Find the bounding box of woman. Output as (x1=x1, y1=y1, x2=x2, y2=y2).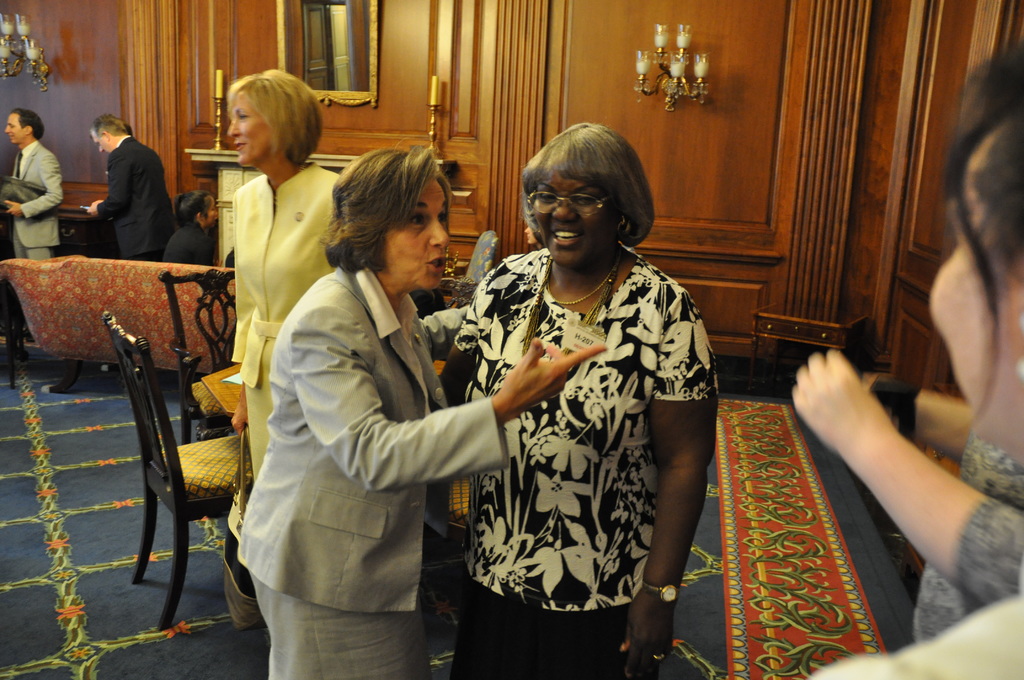
(x1=460, y1=116, x2=719, y2=670).
